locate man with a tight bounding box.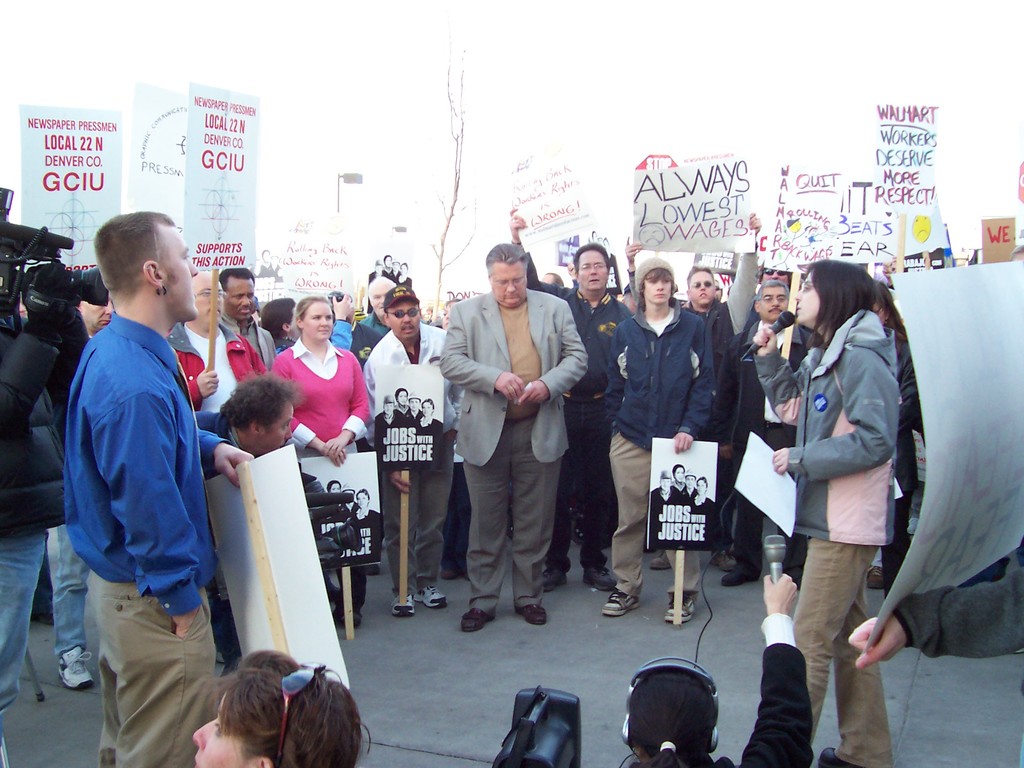
box=[326, 478, 348, 494].
